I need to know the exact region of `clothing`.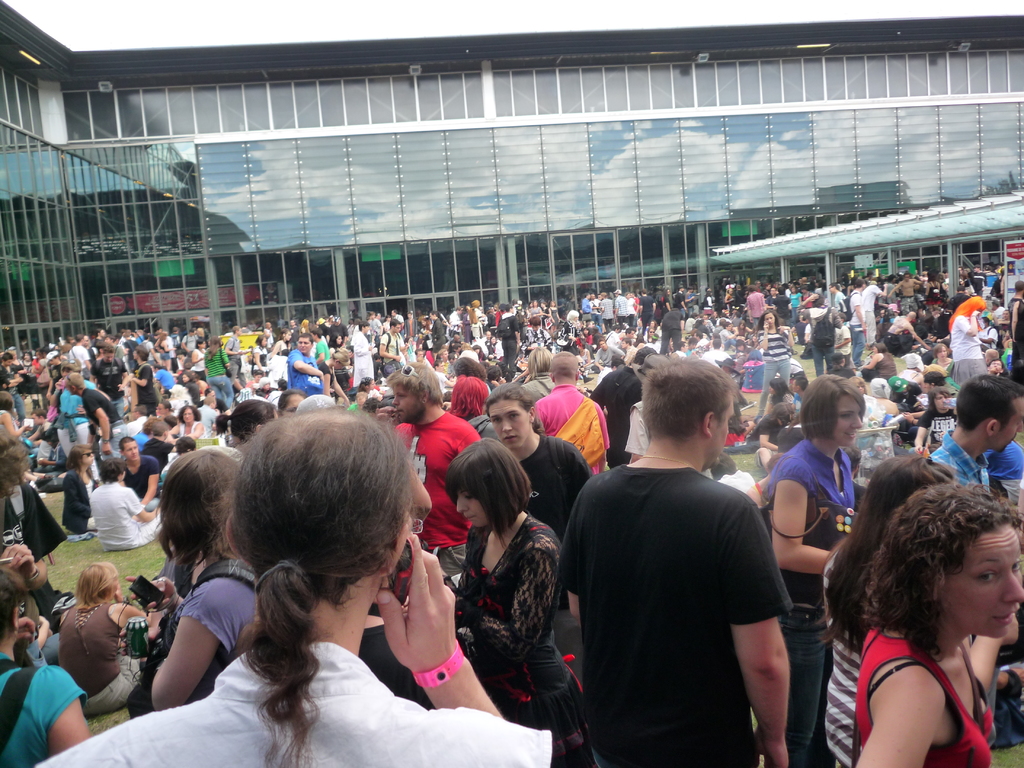
Region: (x1=531, y1=385, x2=609, y2=462).
